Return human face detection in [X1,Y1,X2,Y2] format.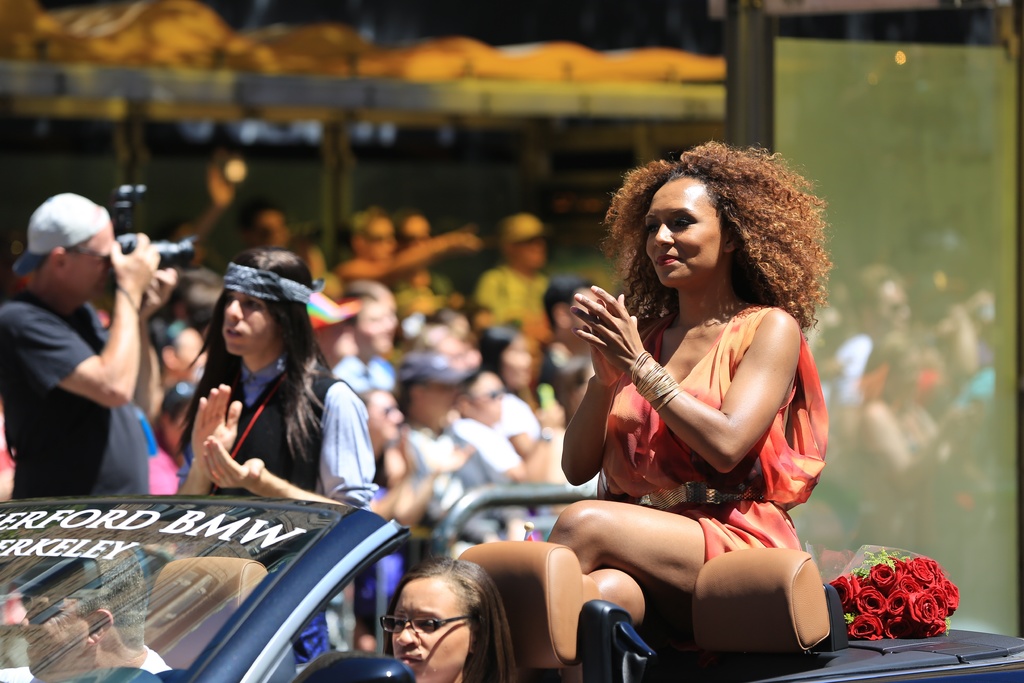
[362,288,398,361].
